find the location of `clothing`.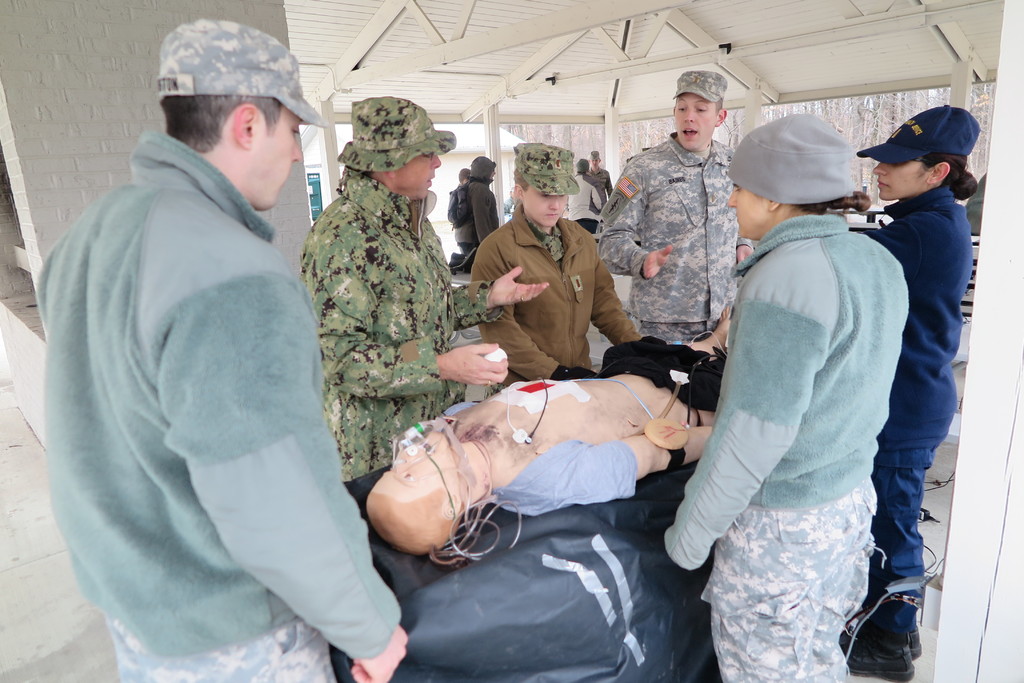
Location: <bbox>600, 130, 749, 354</bbox>.
